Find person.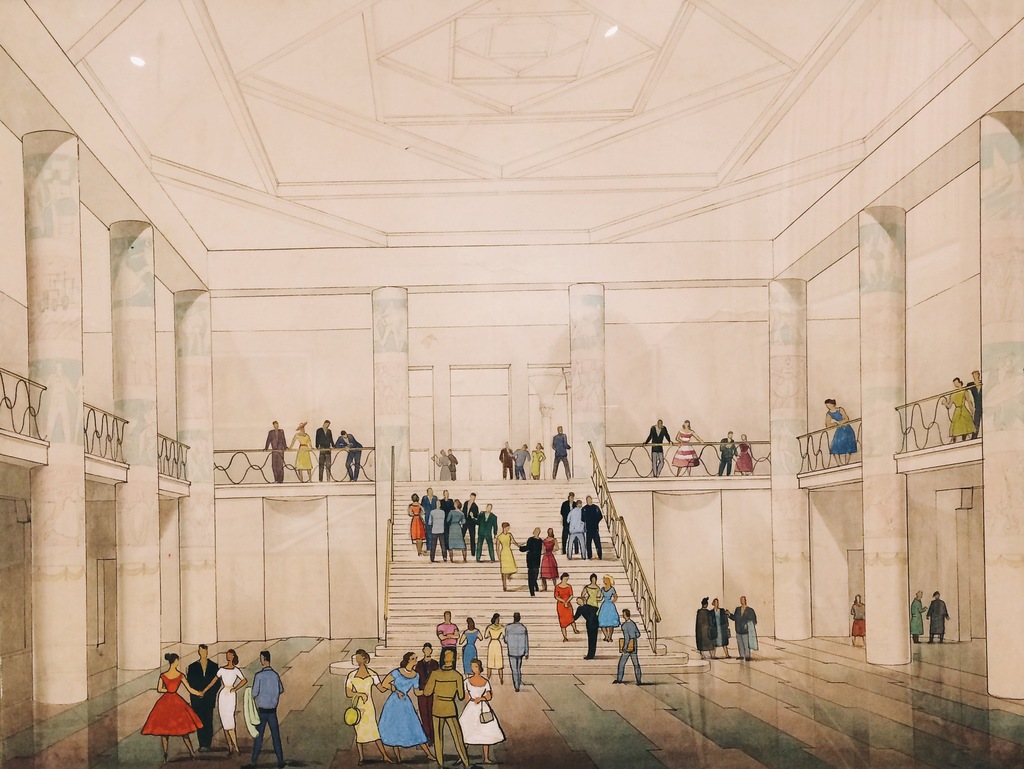
{"left": 963, "top": 369, "right": 977, "bottom": 421}.
